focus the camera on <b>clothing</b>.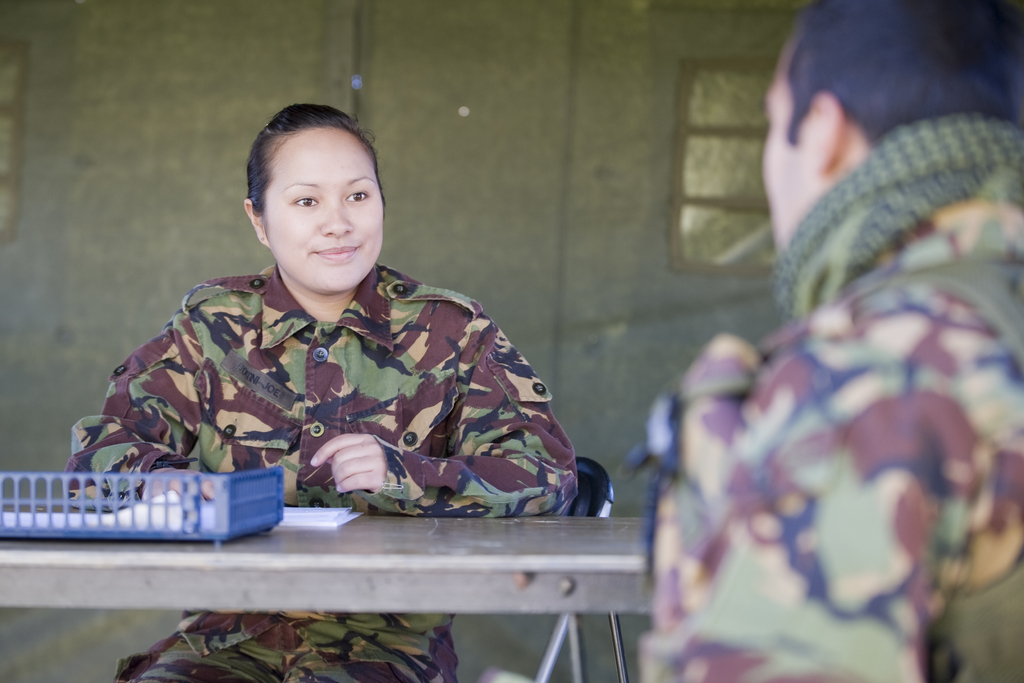
Focus region: x1=653, y1=97, x2=1015, y2=682.
